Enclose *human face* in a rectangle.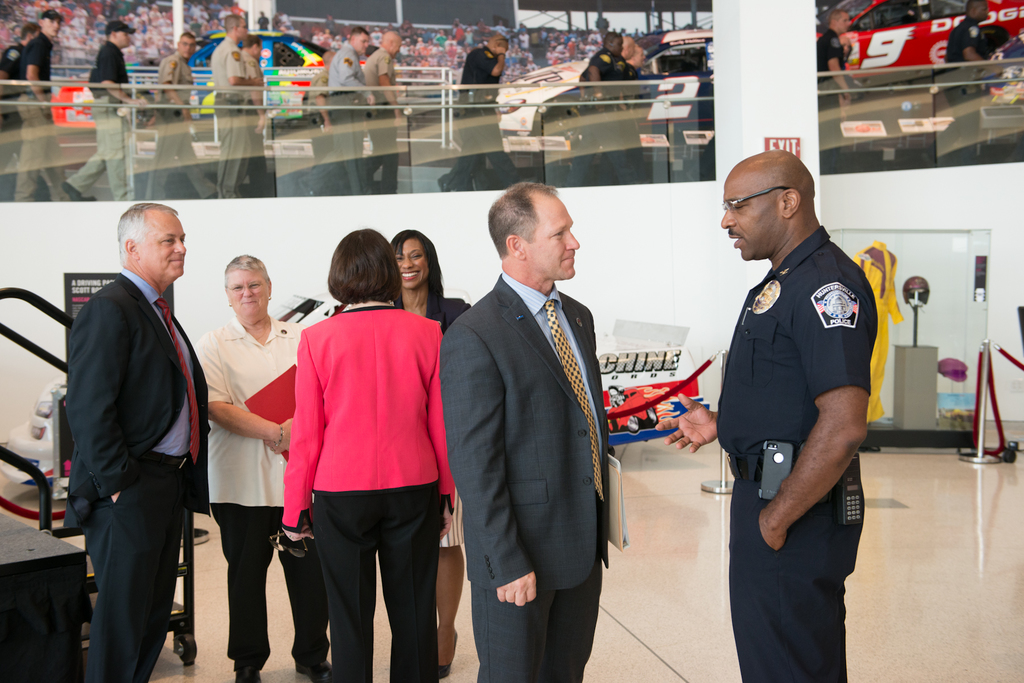
crop(179, 36, 196, 60).
